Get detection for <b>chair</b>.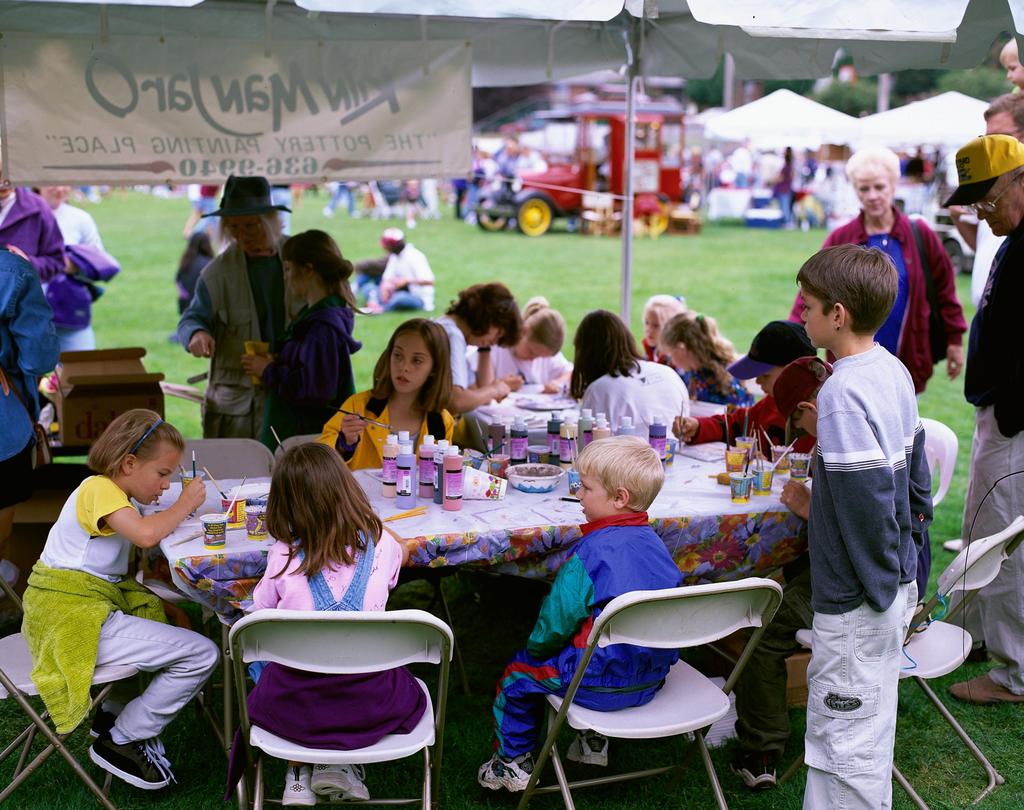
Detection: (793, 519, 1023, 809).
